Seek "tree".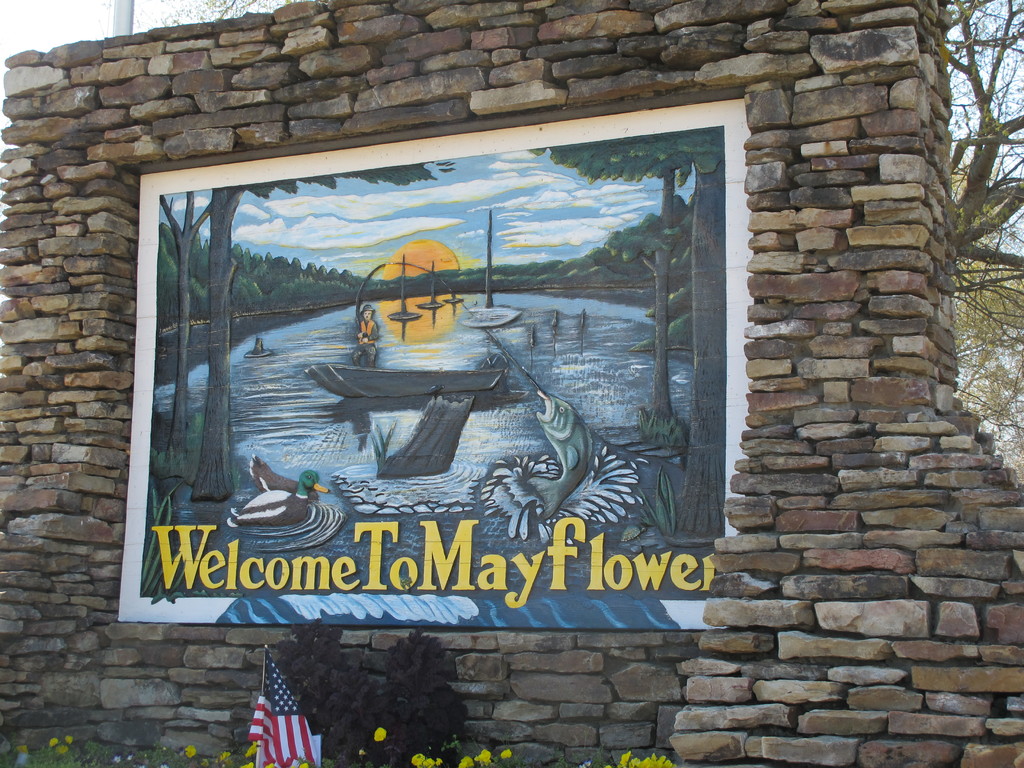
(205,159,463,498).
